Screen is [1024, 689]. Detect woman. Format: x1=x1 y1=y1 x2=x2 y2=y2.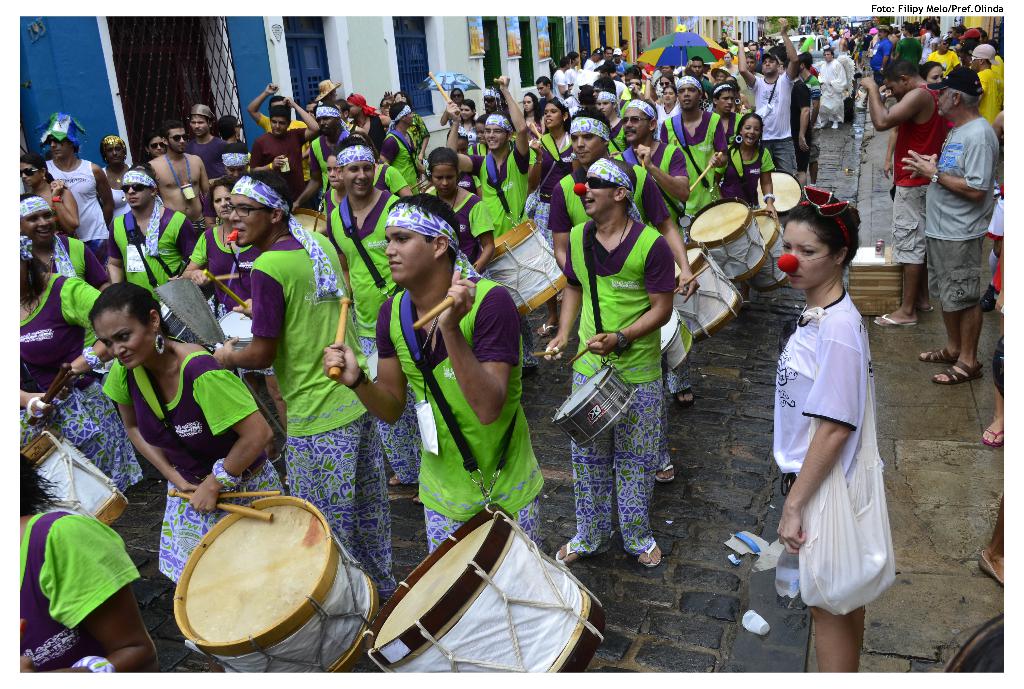
x1=520 y1=94 x2=549 y2=134.
